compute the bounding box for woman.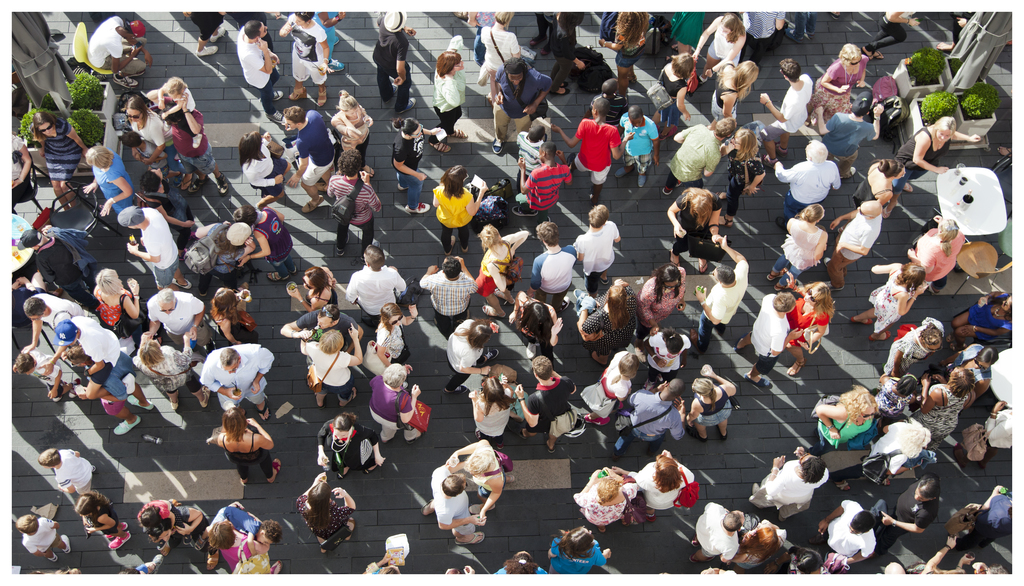
(466,372,517,451).
